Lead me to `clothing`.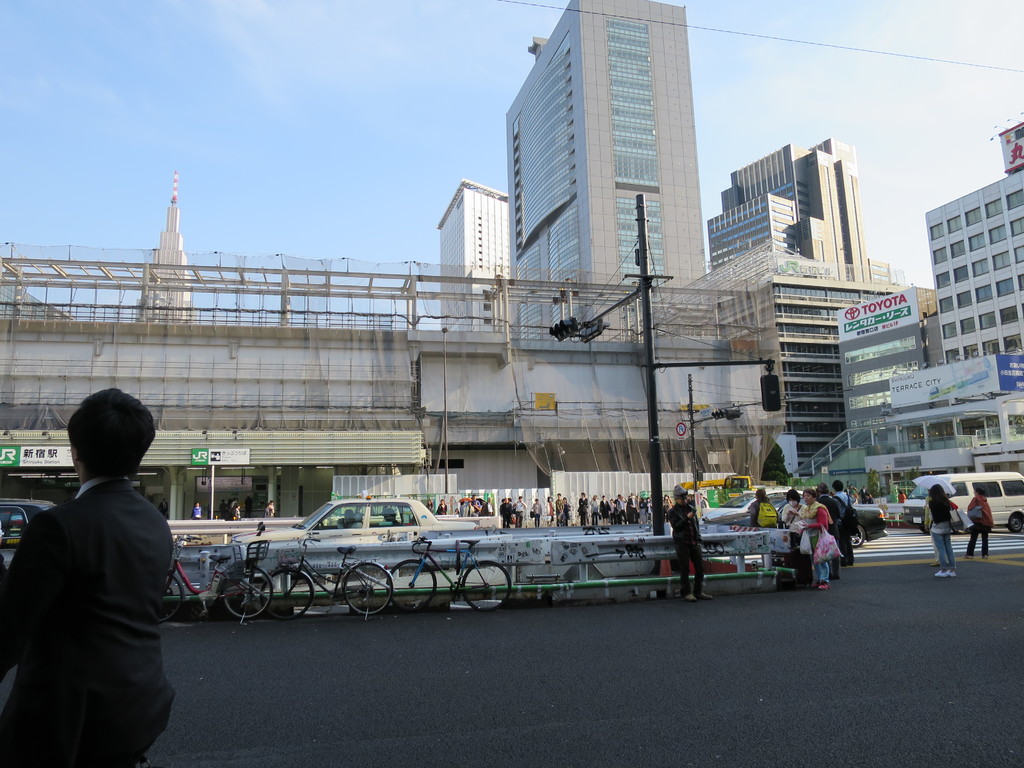
Lead to {"x1": 931, "y1": 500, "x2": 959, "y2": 569}.
